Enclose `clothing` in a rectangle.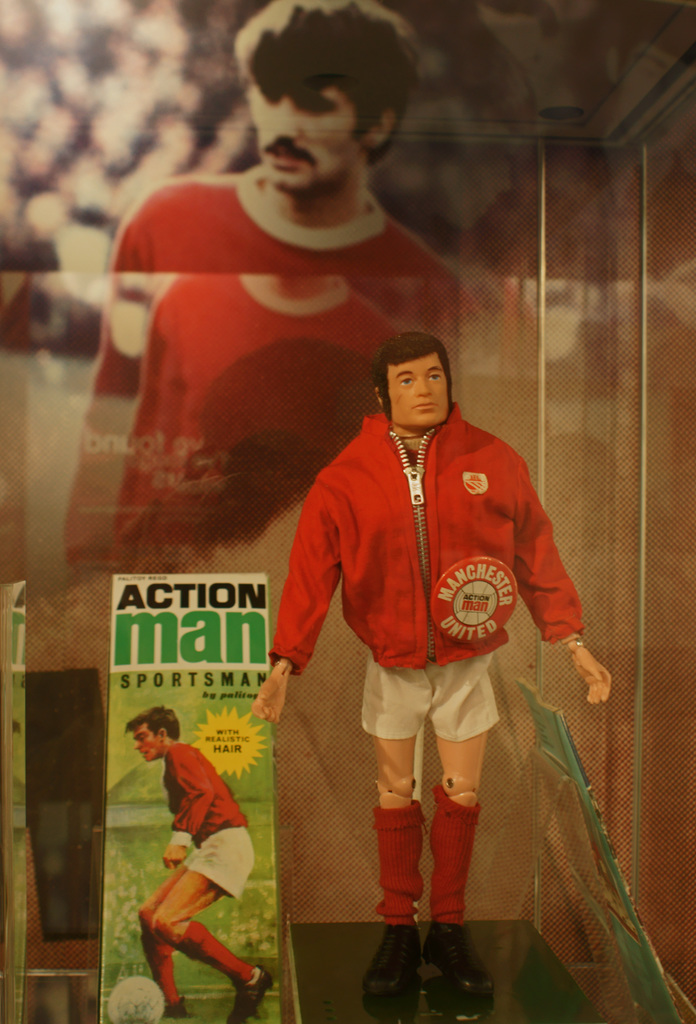
{"left": 267, "top": 404, "right": 586, "bottom": 742}.
